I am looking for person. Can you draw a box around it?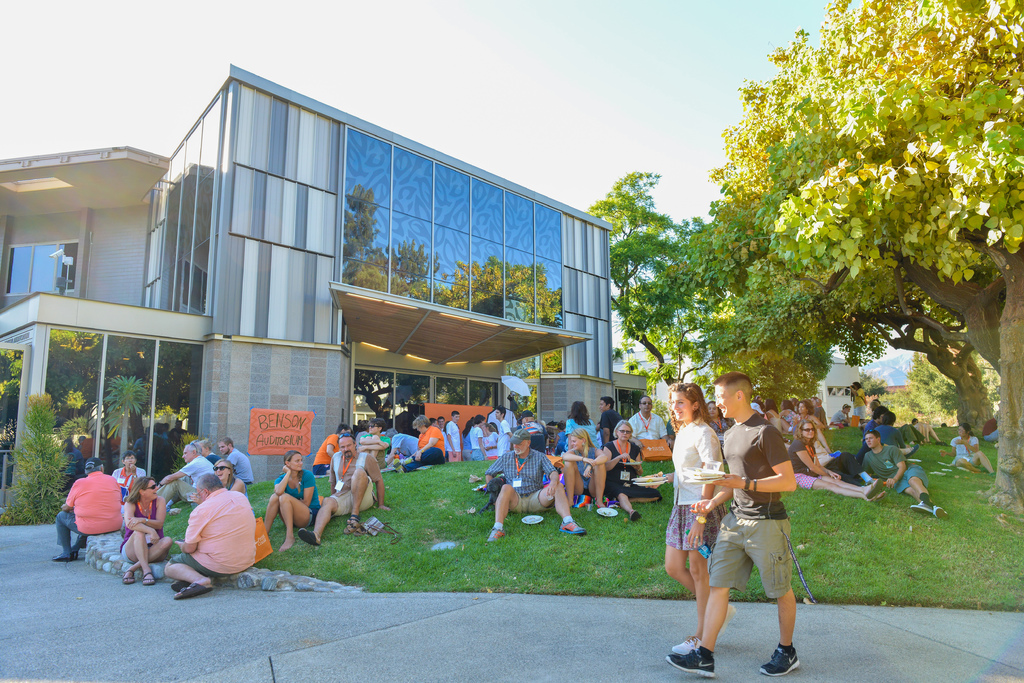
Sure, the bounding box is region(708, 403, 733, 461).
